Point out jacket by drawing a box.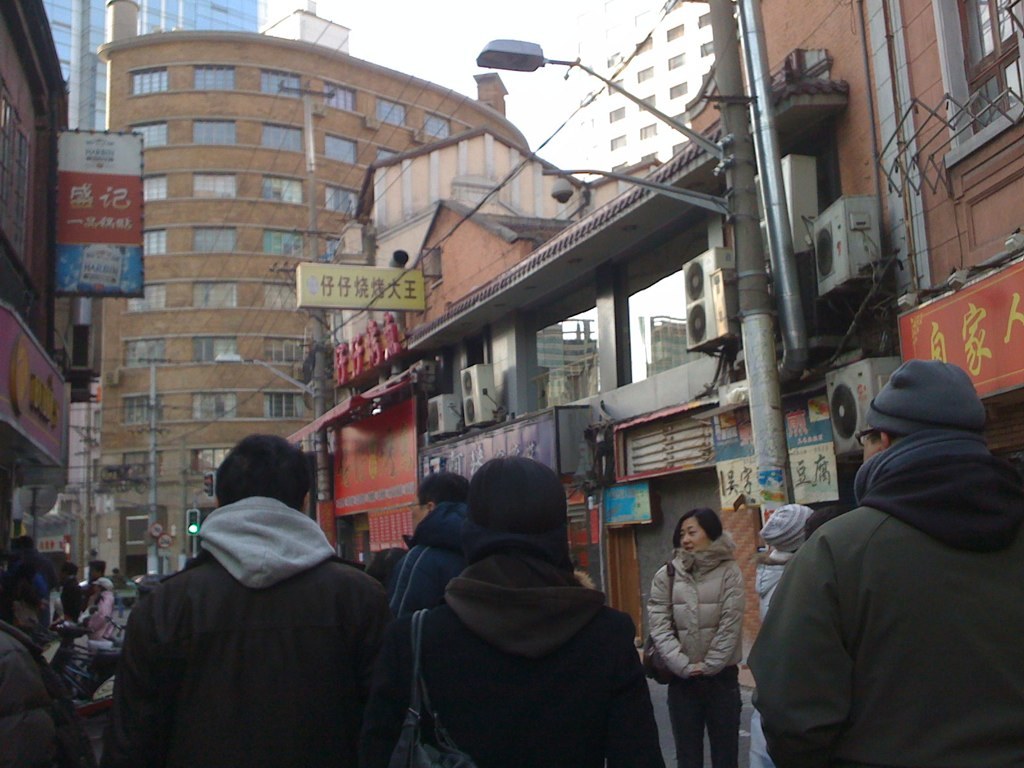
left=747, top=510, right=1023, bottom=766.
